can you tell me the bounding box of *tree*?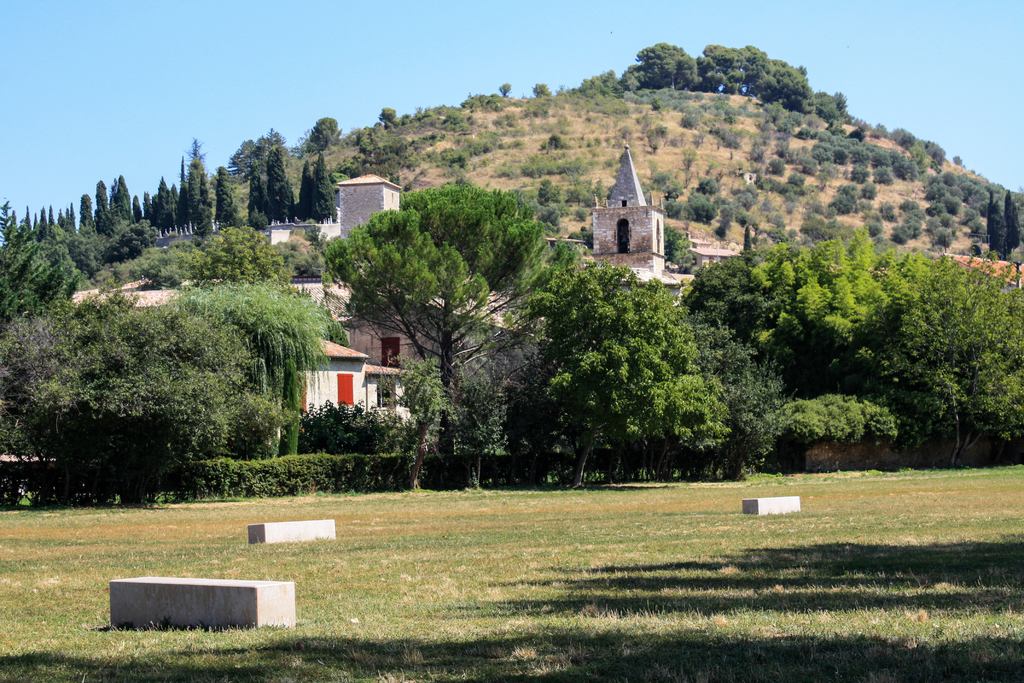
225/127/292/167.
